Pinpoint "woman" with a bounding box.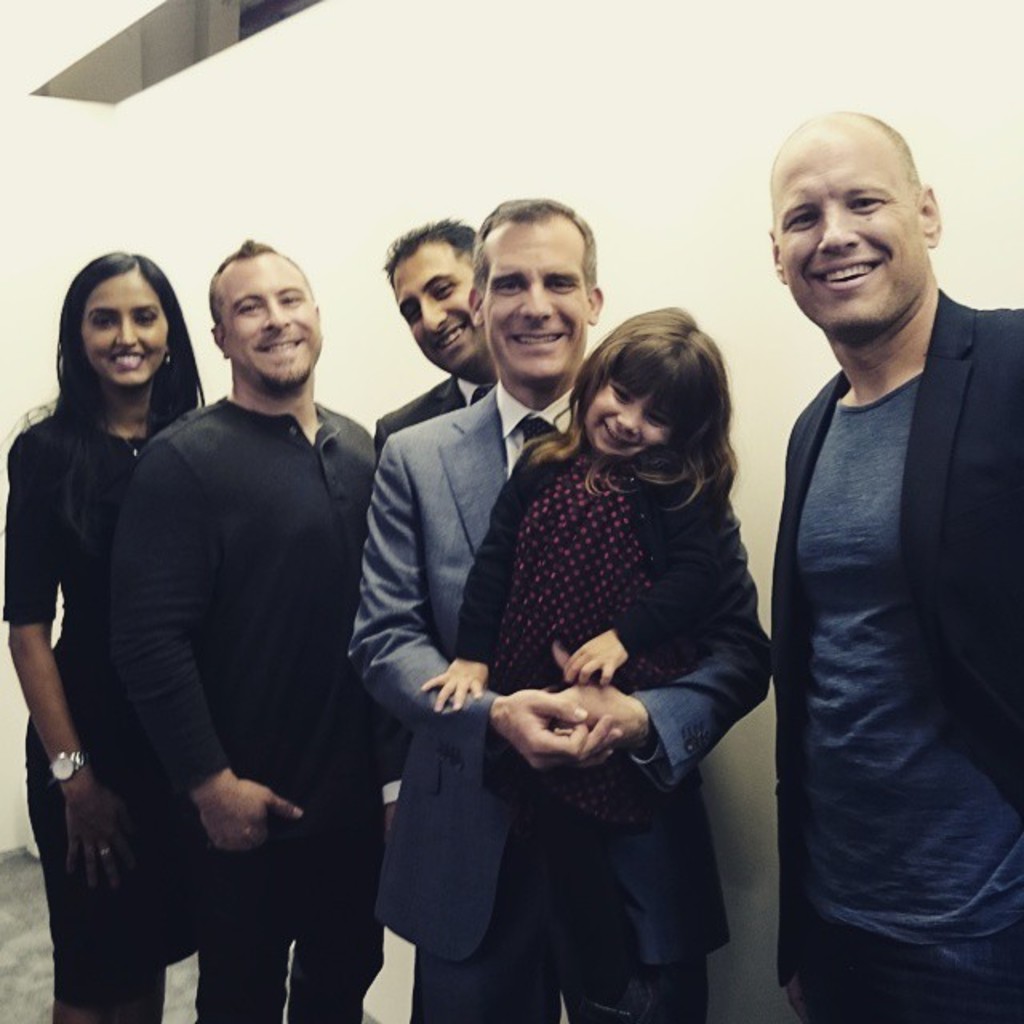
<box>22,237,205,910</box>.
